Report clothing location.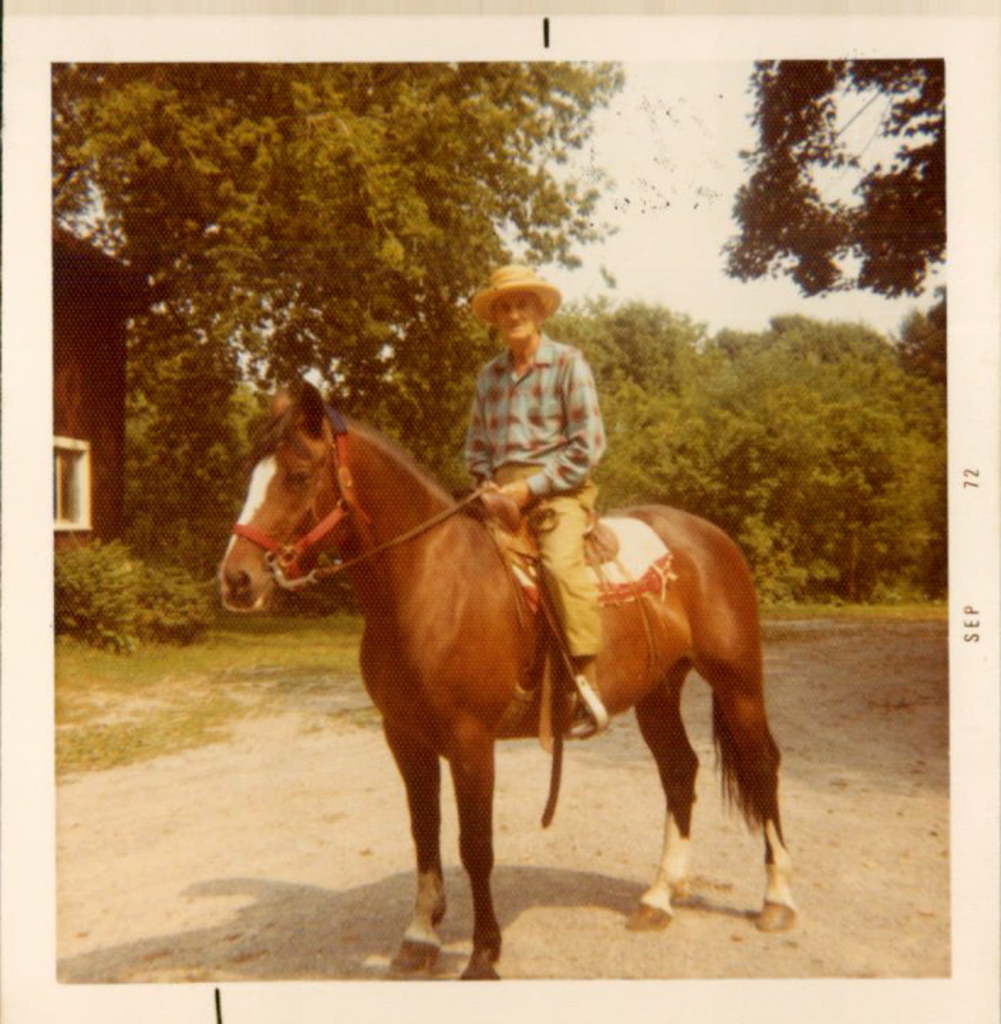
Report: {"x1": 464, "y1": 331, "x2": 607, "y2": 656}.
